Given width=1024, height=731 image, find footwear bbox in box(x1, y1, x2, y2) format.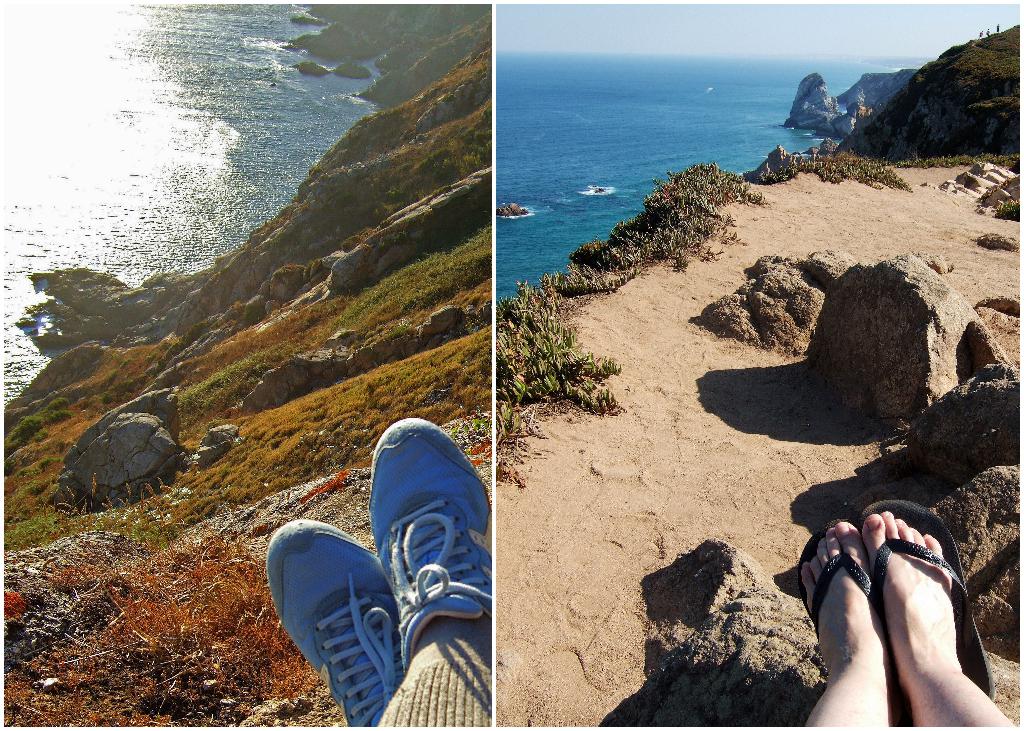
box(858, 496, 996, 701).
